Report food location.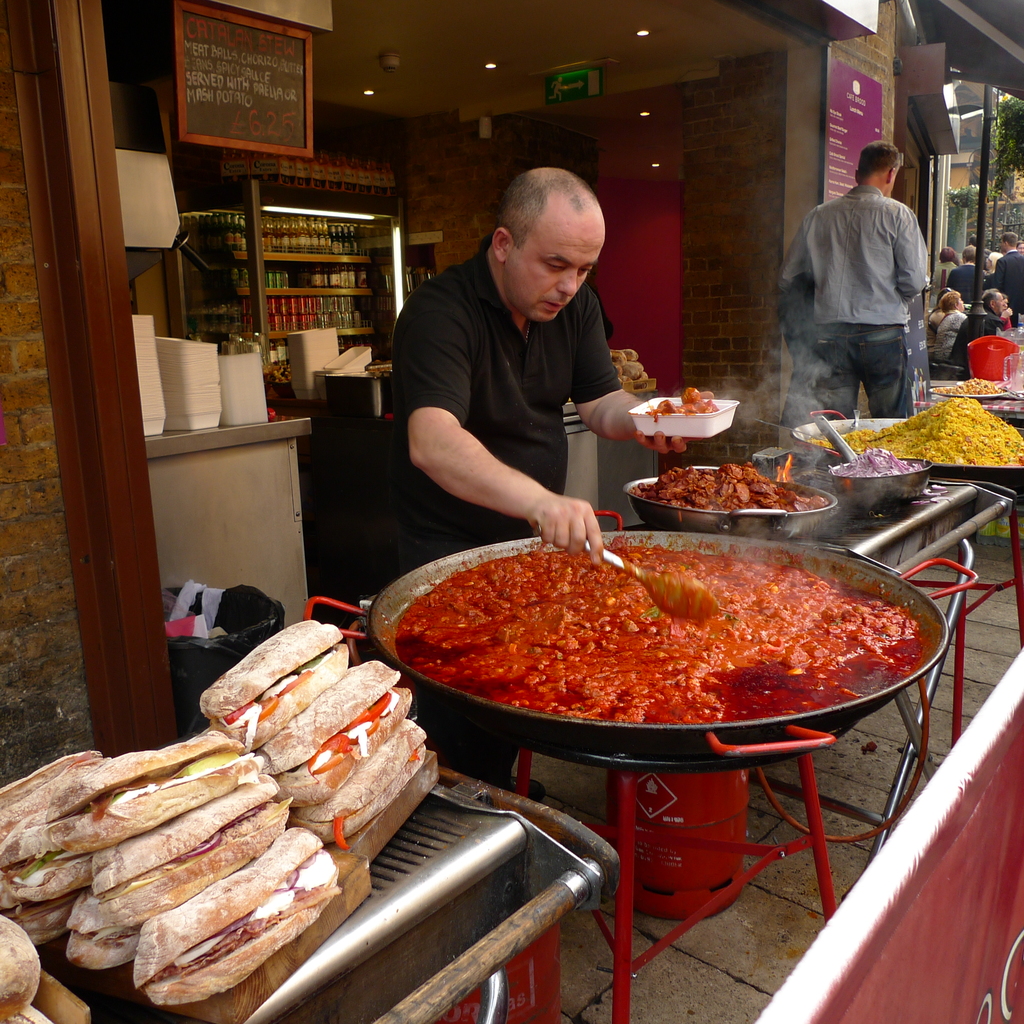
Report: (left=942, top=379, right=1023, bottom=397).
